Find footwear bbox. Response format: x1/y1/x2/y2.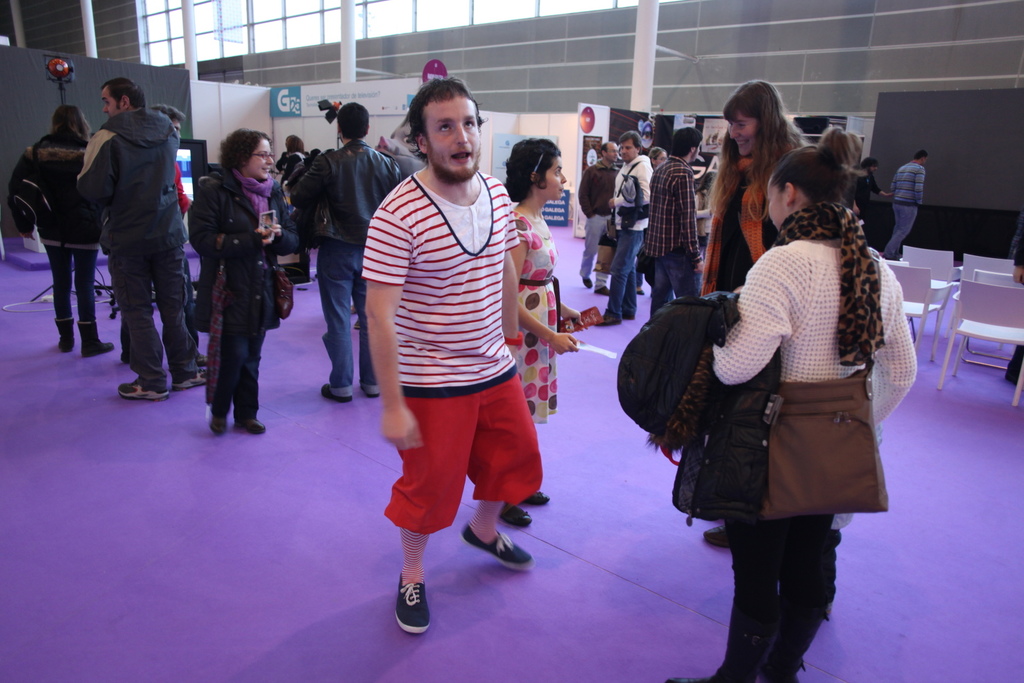
500/500/527/525.
